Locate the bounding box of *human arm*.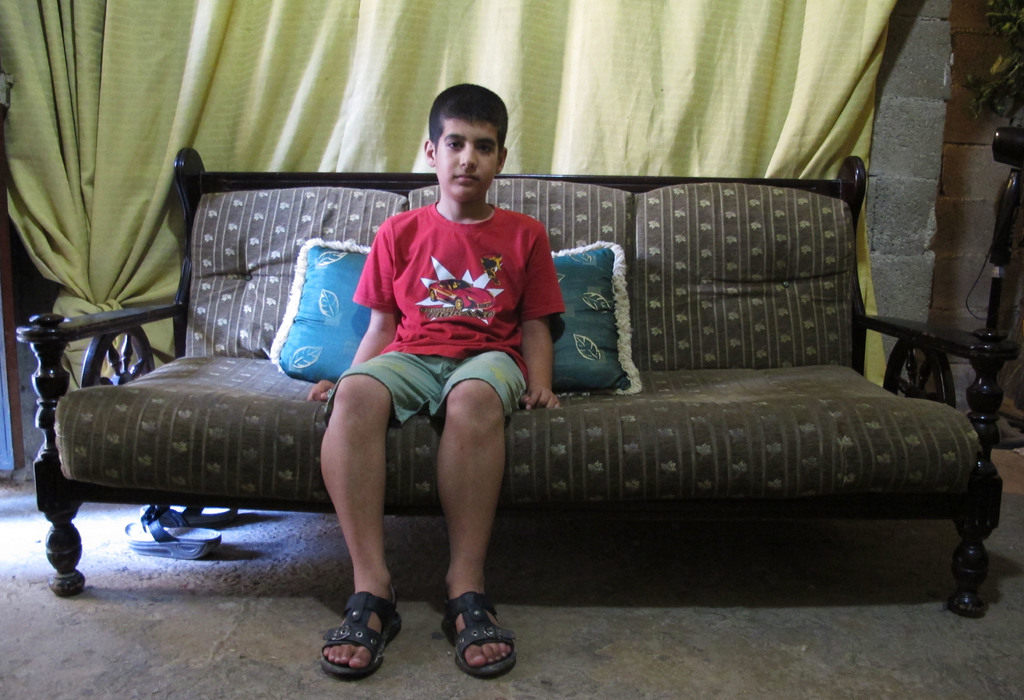
Bounding box: (307, 219, 402, 399).
